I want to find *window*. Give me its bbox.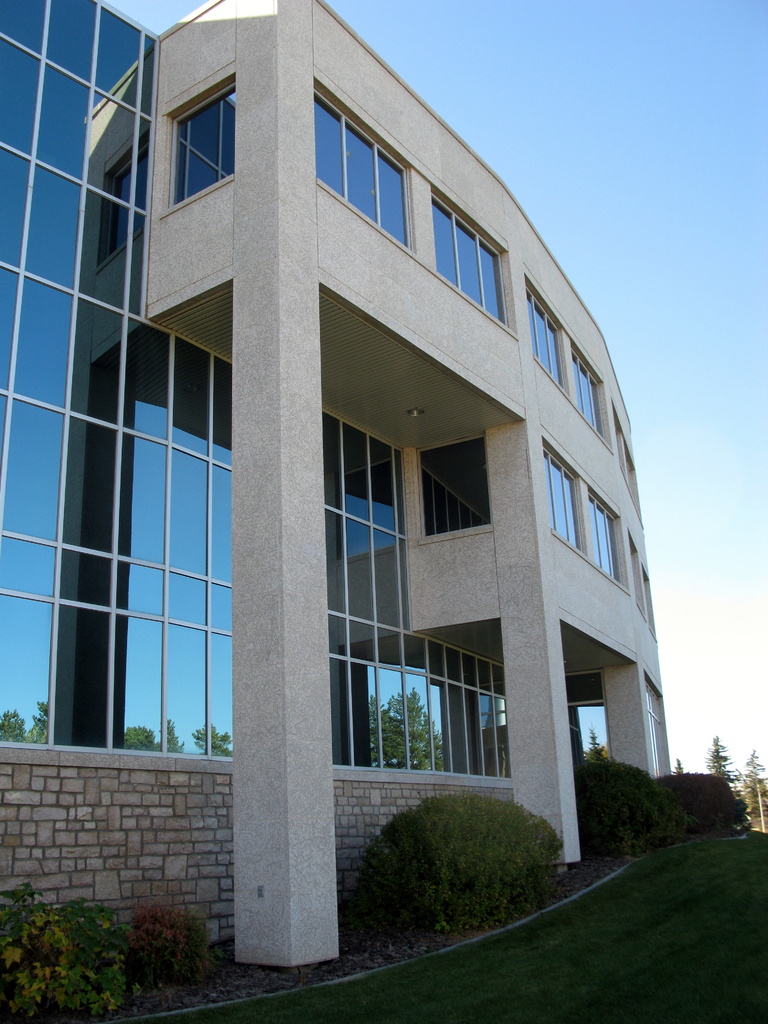
region(168, 76, 240, 200).
